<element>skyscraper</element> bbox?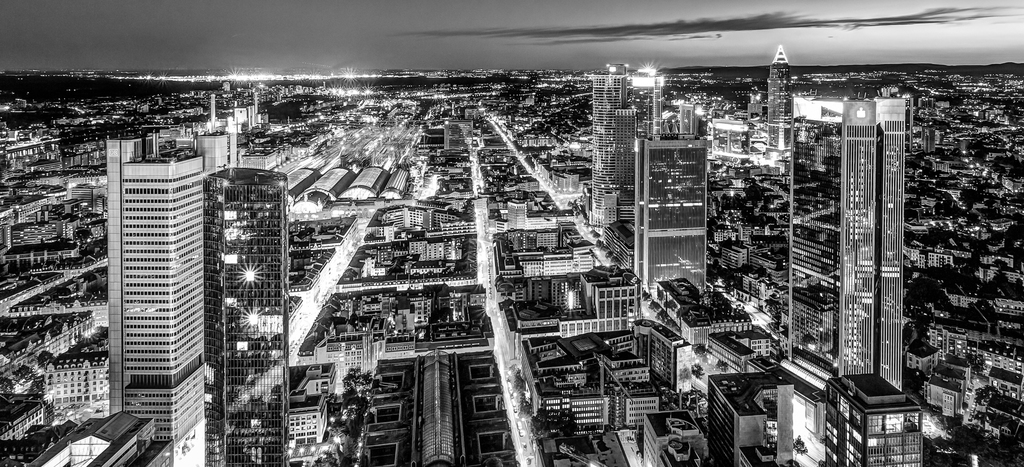
200:158:287:464
